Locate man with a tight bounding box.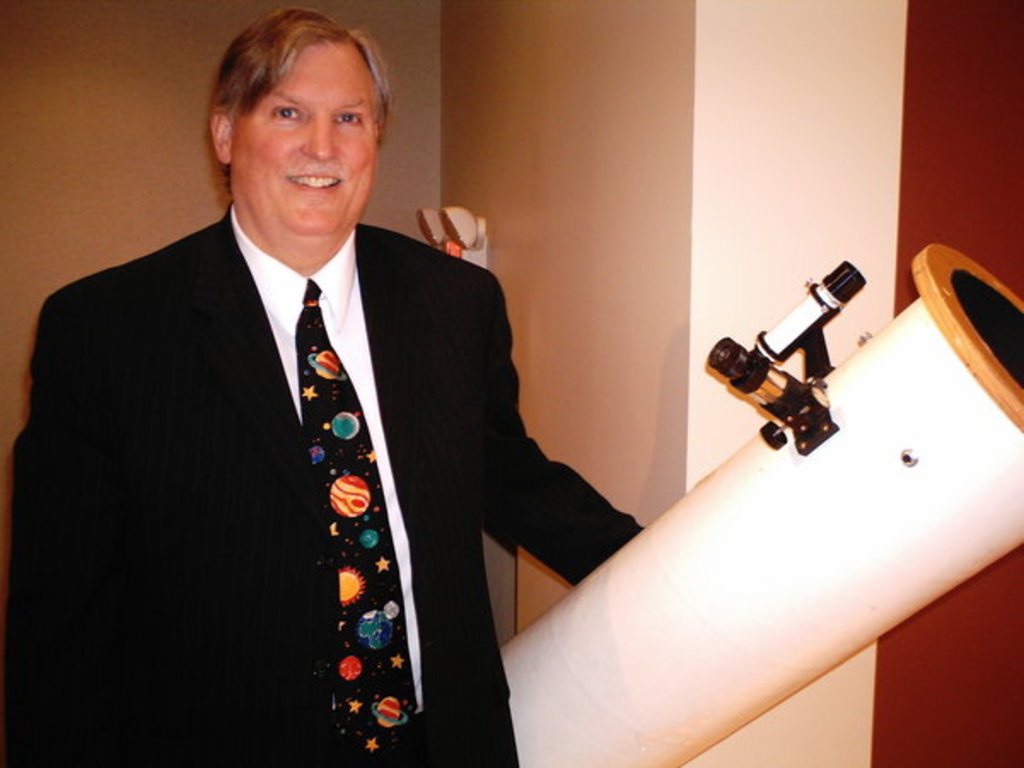
Rect(46, 12, 647, 748).
